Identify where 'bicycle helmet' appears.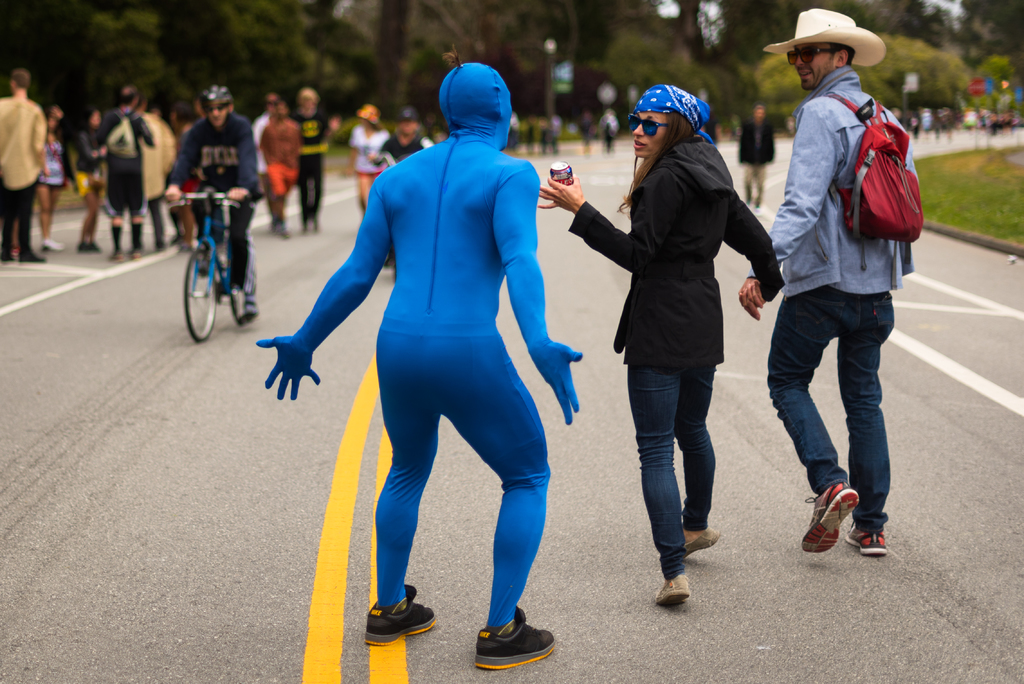
Appears at rect(199, 78, 232, 106).
